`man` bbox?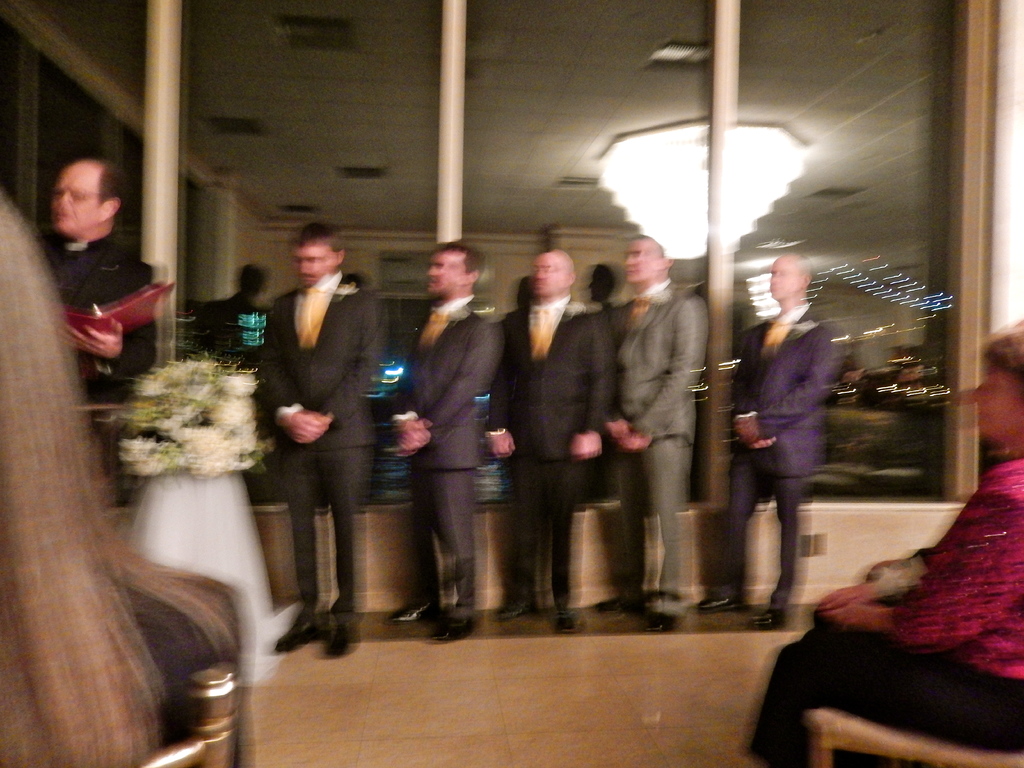
(244,212,378,620)
